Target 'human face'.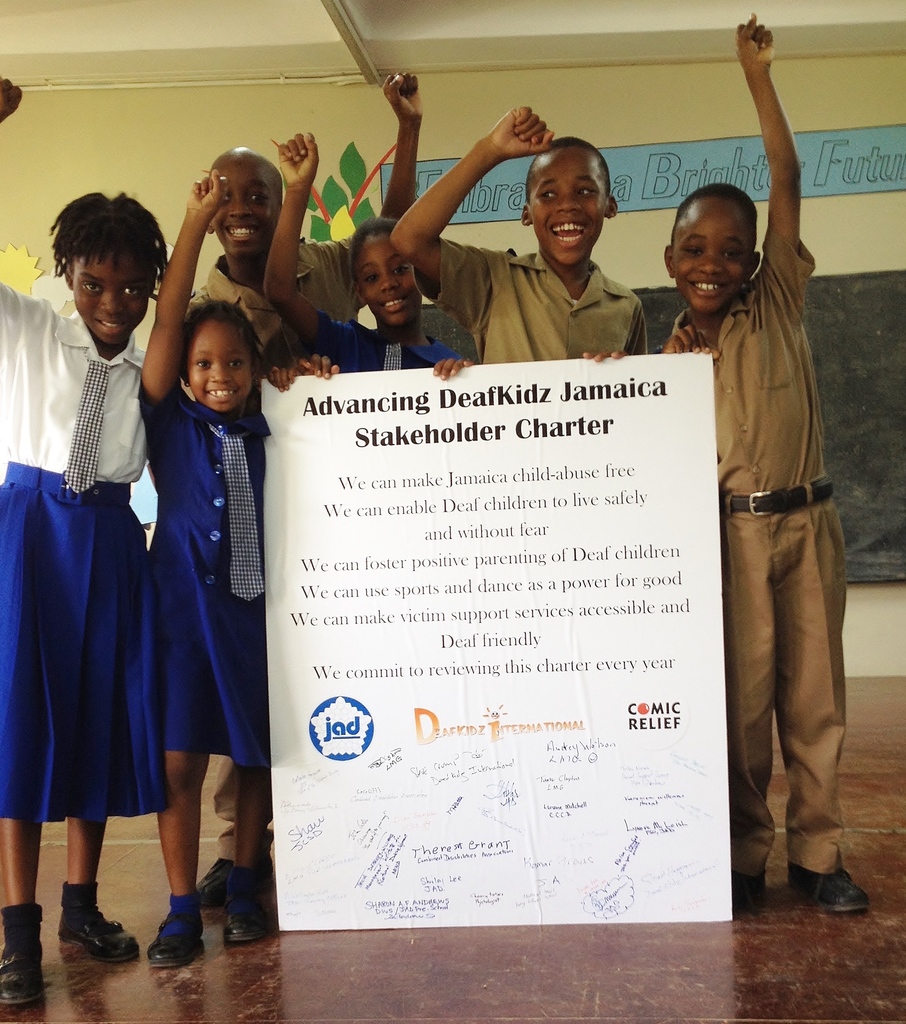
Target region: detection(528, 151, 604, 264).
